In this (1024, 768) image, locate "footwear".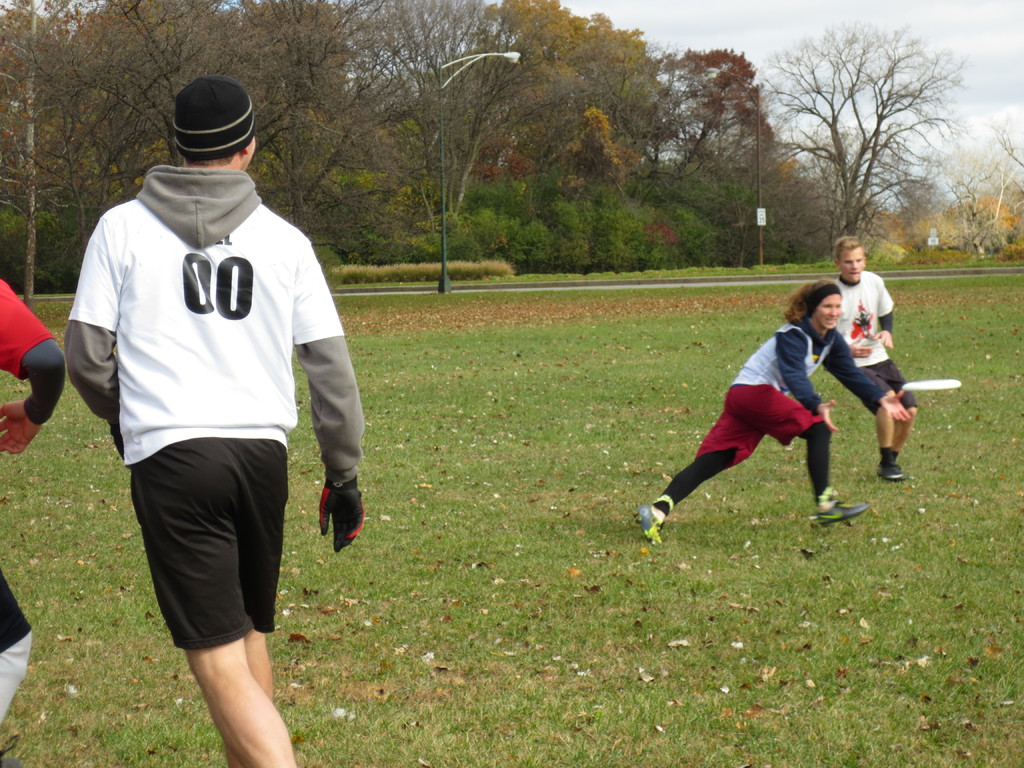
Bounding box: [x1=886, y1=460, x2=902, y2=470].
